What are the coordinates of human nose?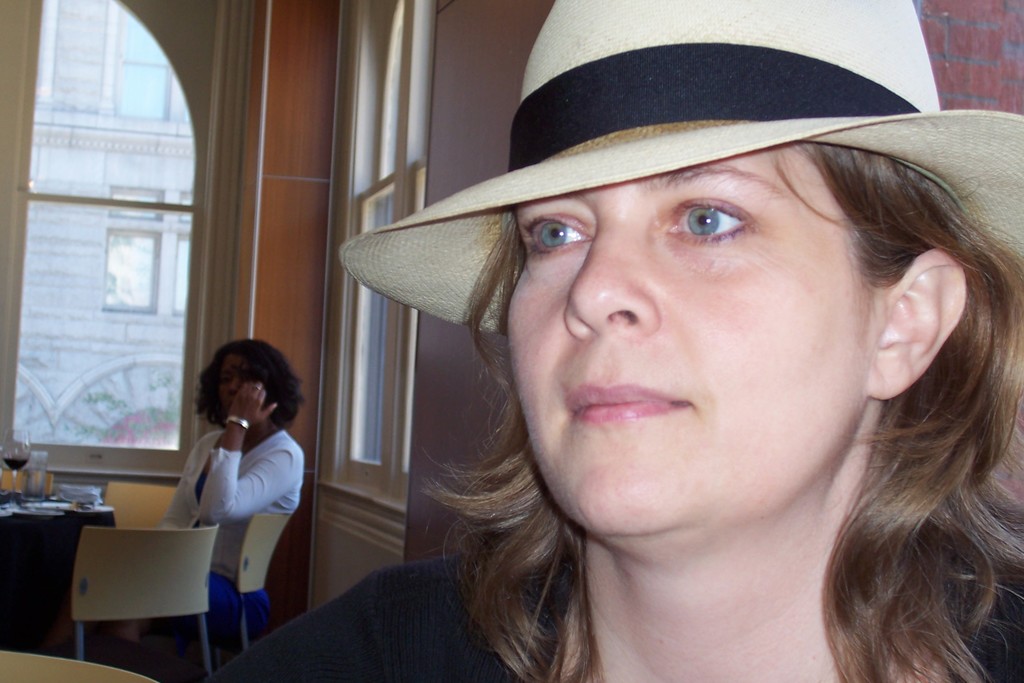
(560, 209, 661, 339).
